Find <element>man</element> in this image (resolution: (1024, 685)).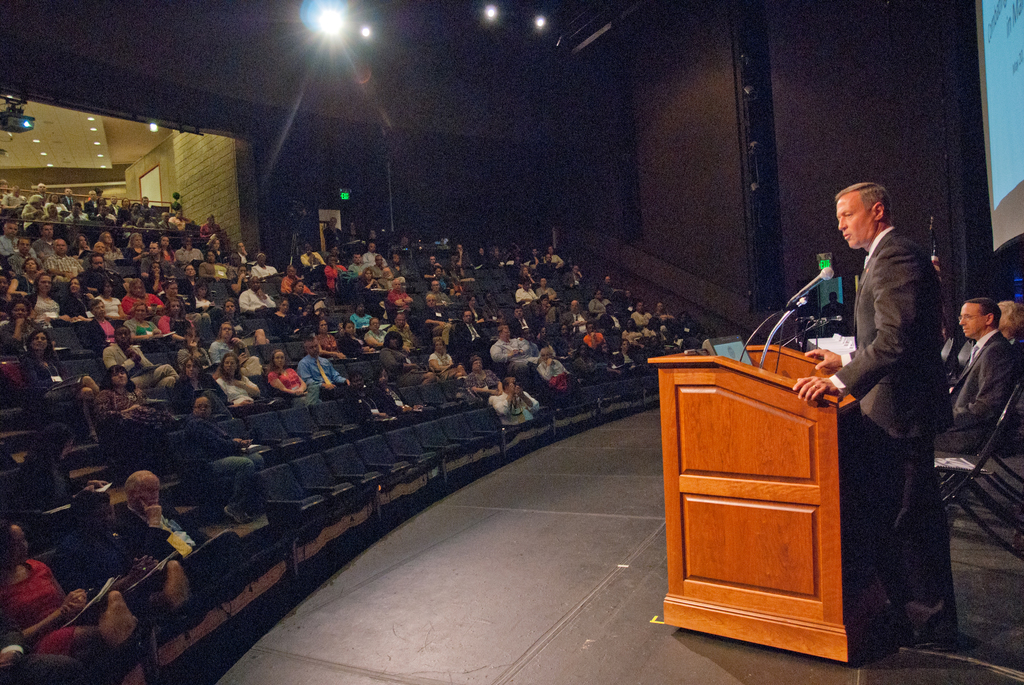
rect(513, 278, 536, 308).
